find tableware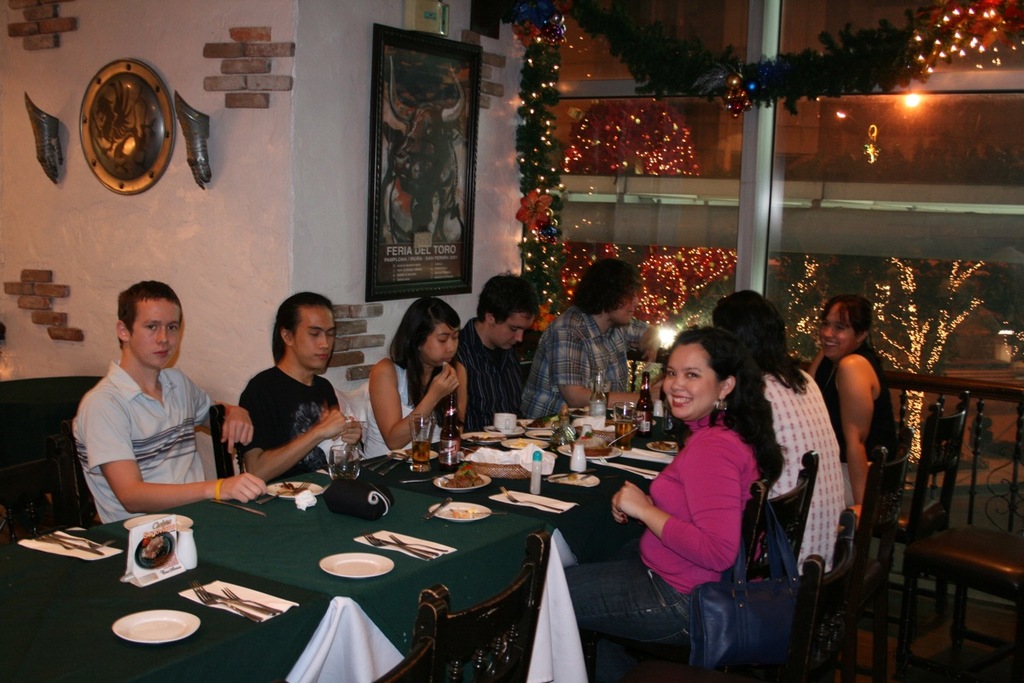
411:416:437:474
